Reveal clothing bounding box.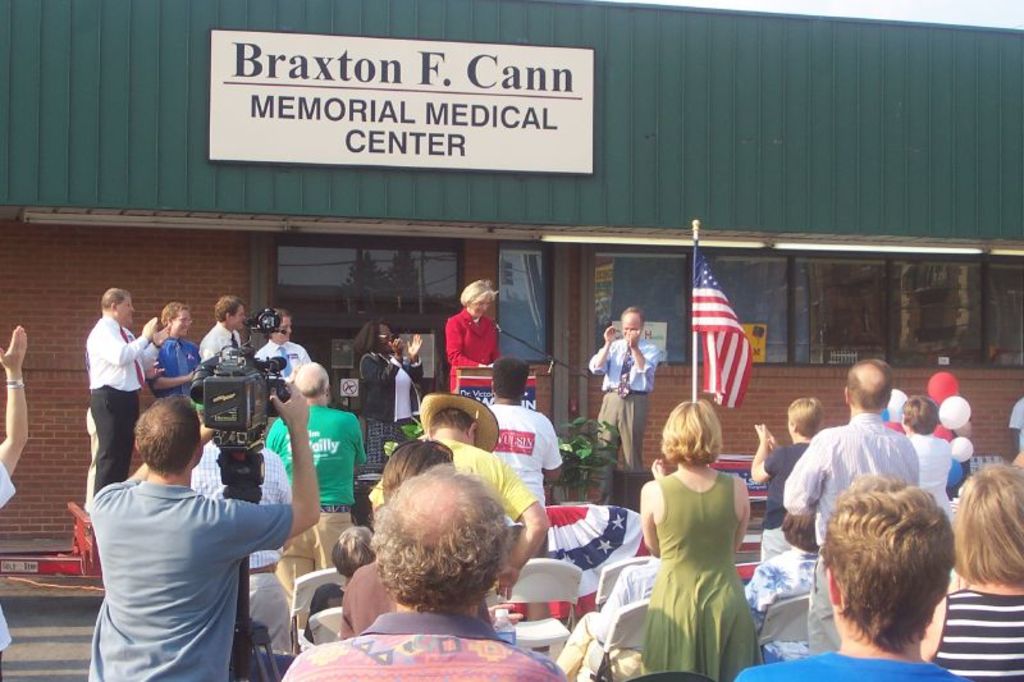
Revealed: (left=733, top=546, right=818, bottom=619).
